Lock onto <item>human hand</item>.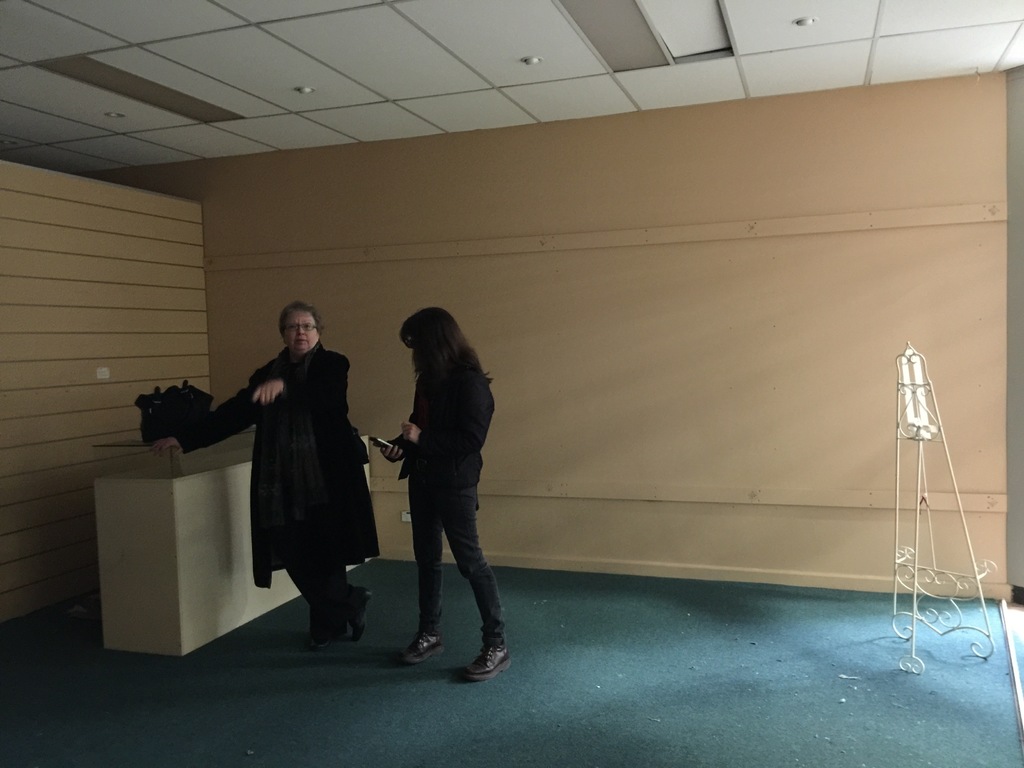
Locked: x1=252 y1=380 x2=280 y2=408.
